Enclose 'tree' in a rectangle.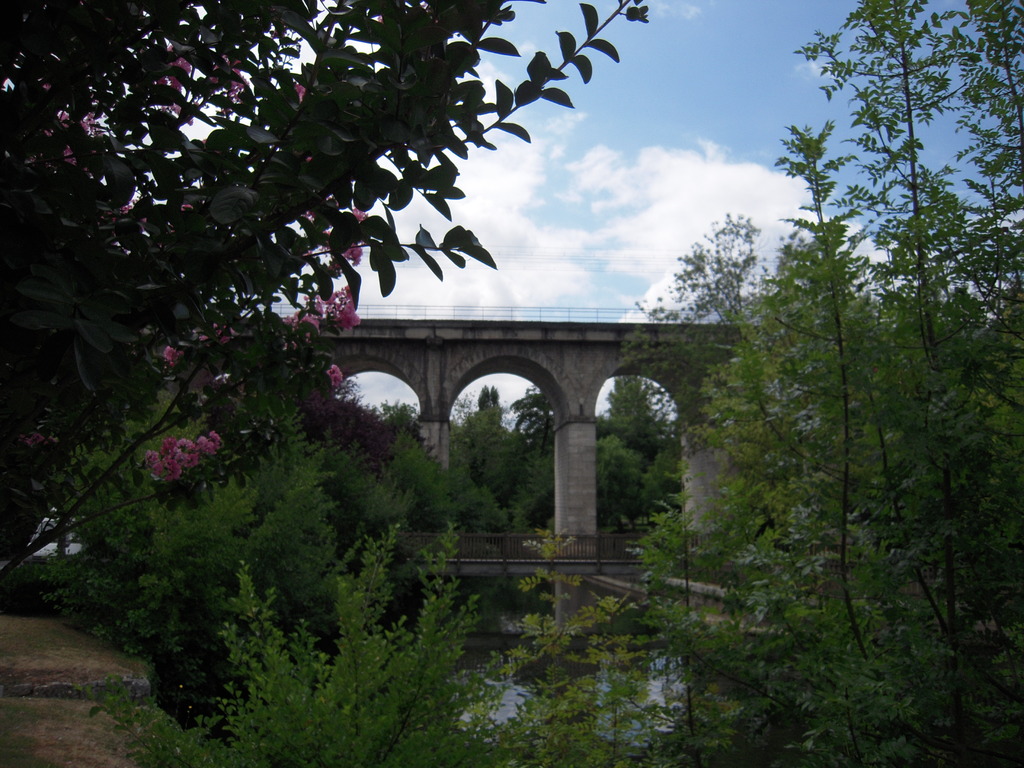
[0, 0, 646, 577].
